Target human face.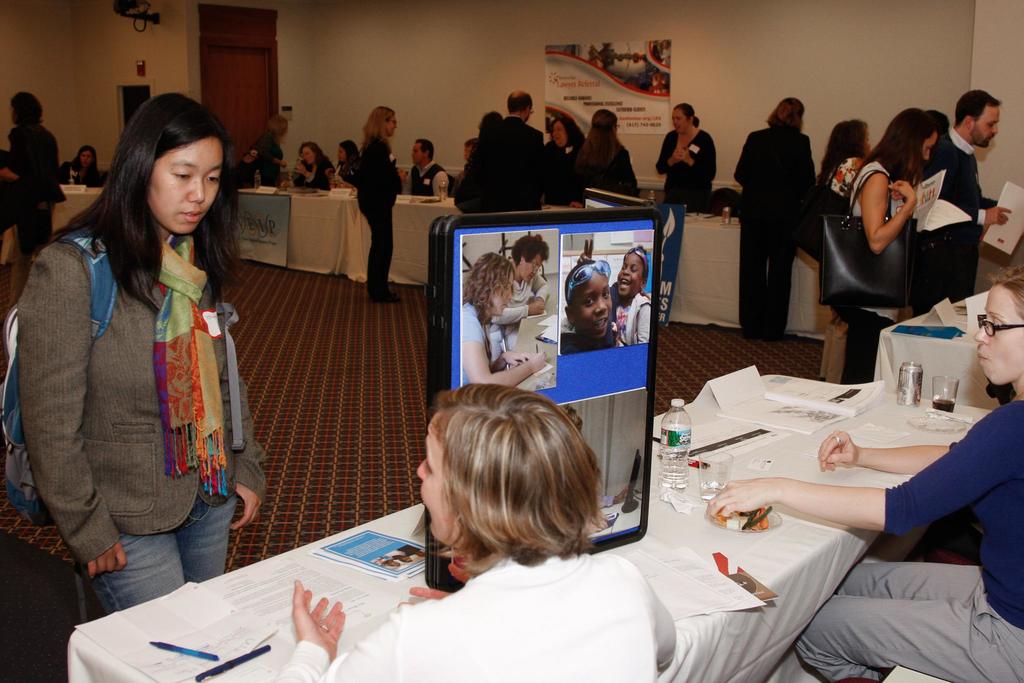
Target region: {"x1": 970, "y1": 285, "x2": 1023, "y2": 383}.
